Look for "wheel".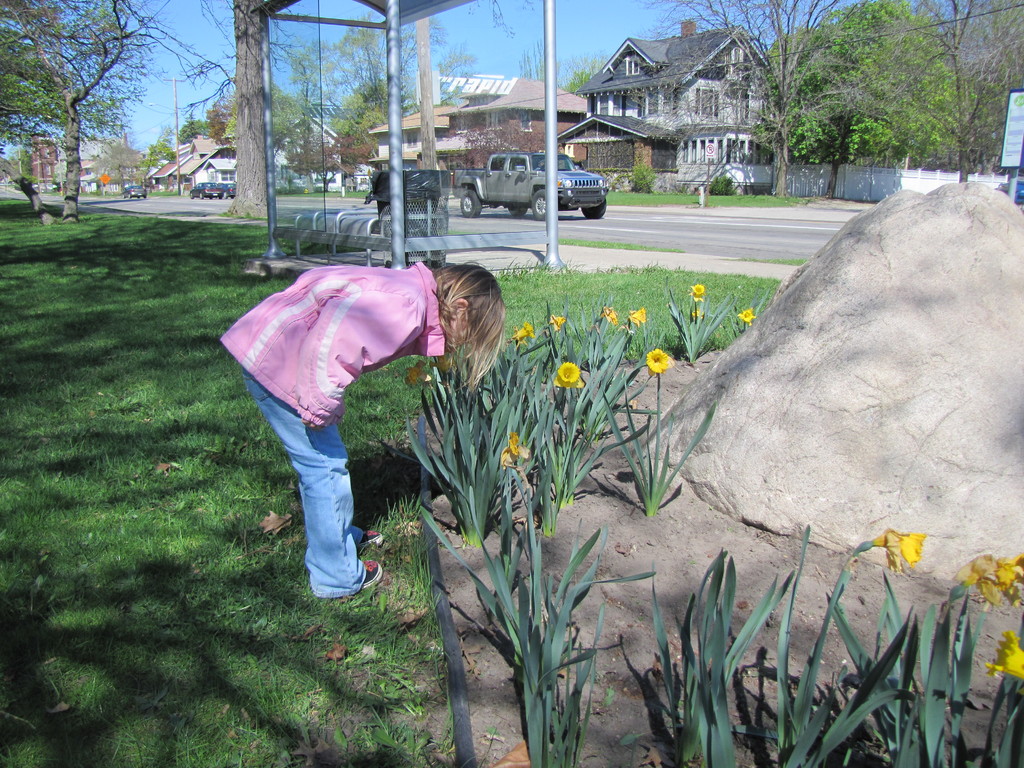
Found: [123, 196, 124, 198].
